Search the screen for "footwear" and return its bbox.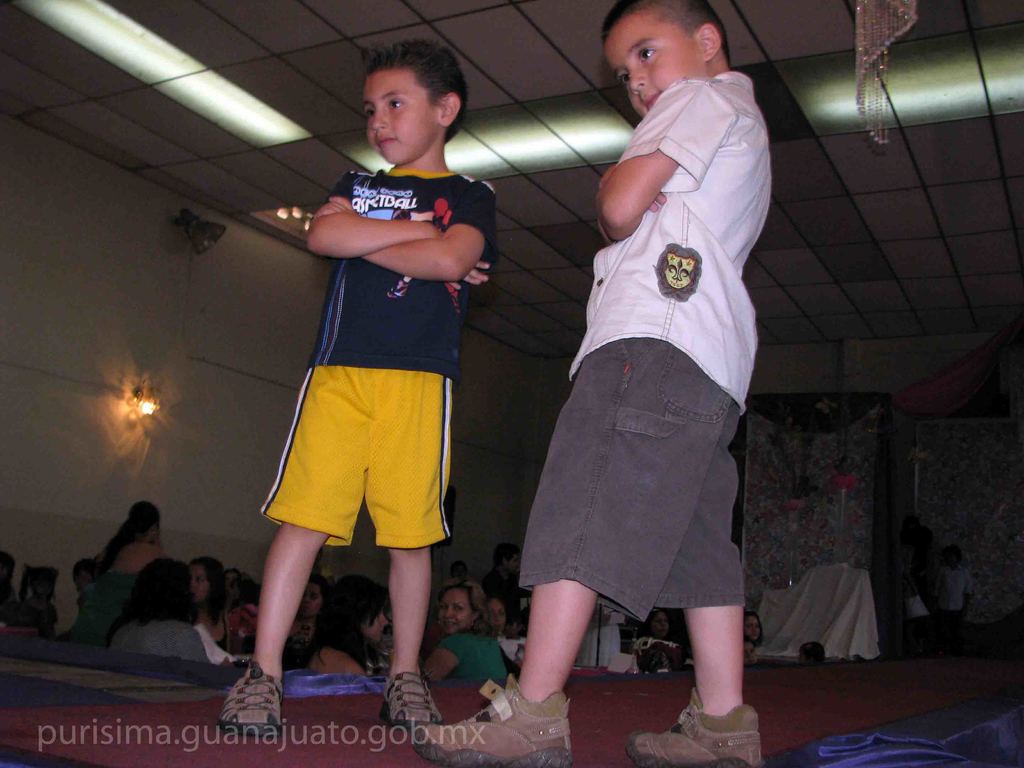
Found: rect(383, 675, 436, 741).
